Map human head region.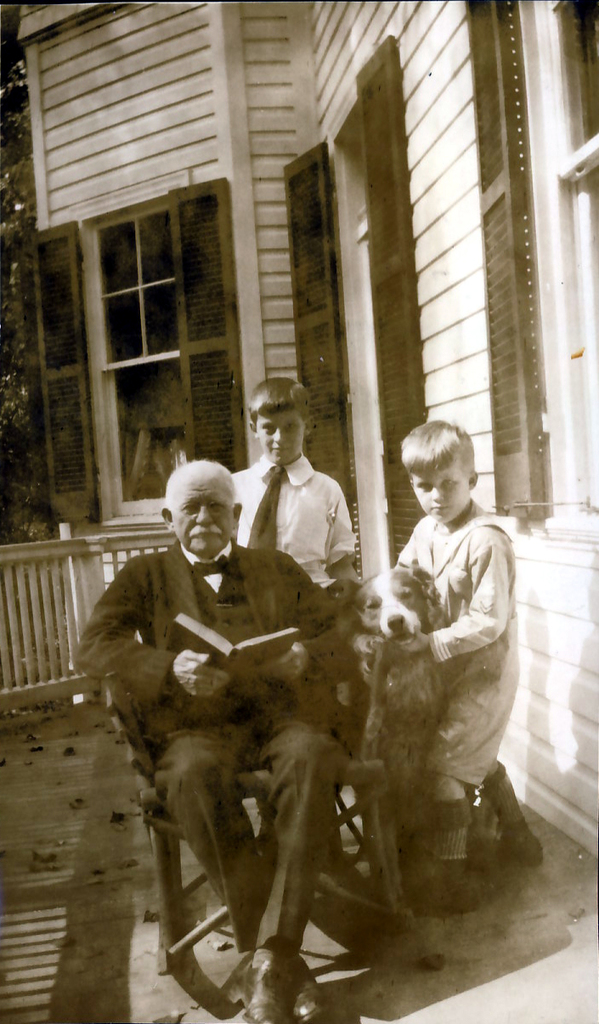
Mapped to {"x1": 396, "y1": 419, "x2": 476, "y2": 526}.
